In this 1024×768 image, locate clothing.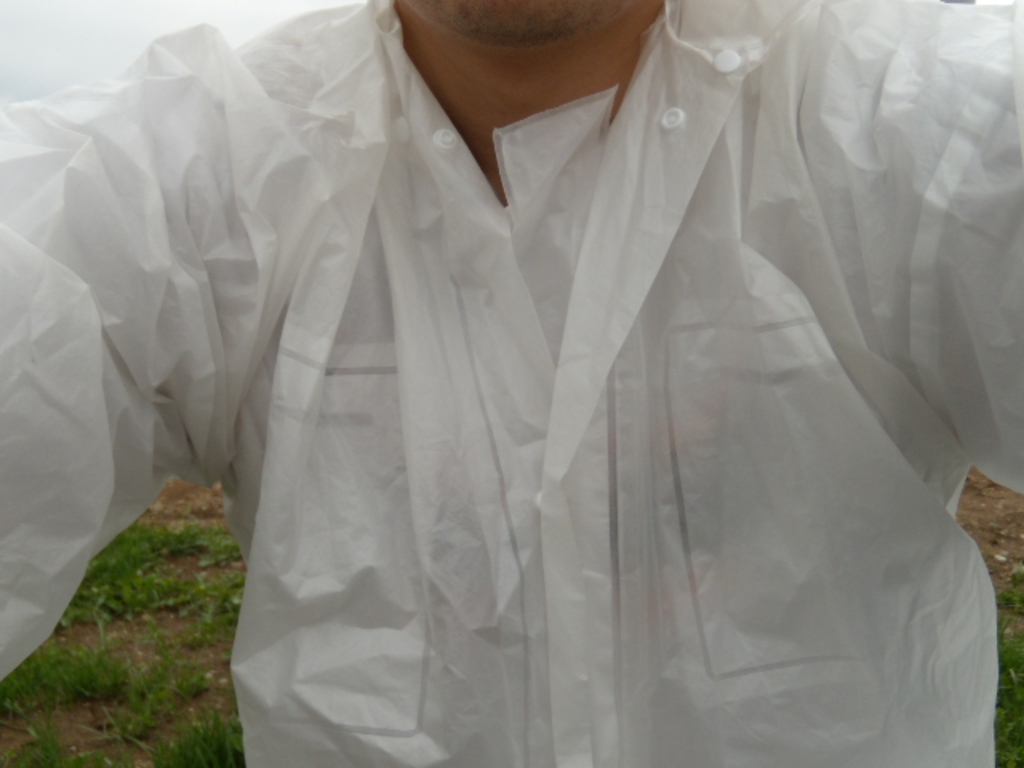
Bounding box: (left=51, top=14, right=1018, bottom=728).
